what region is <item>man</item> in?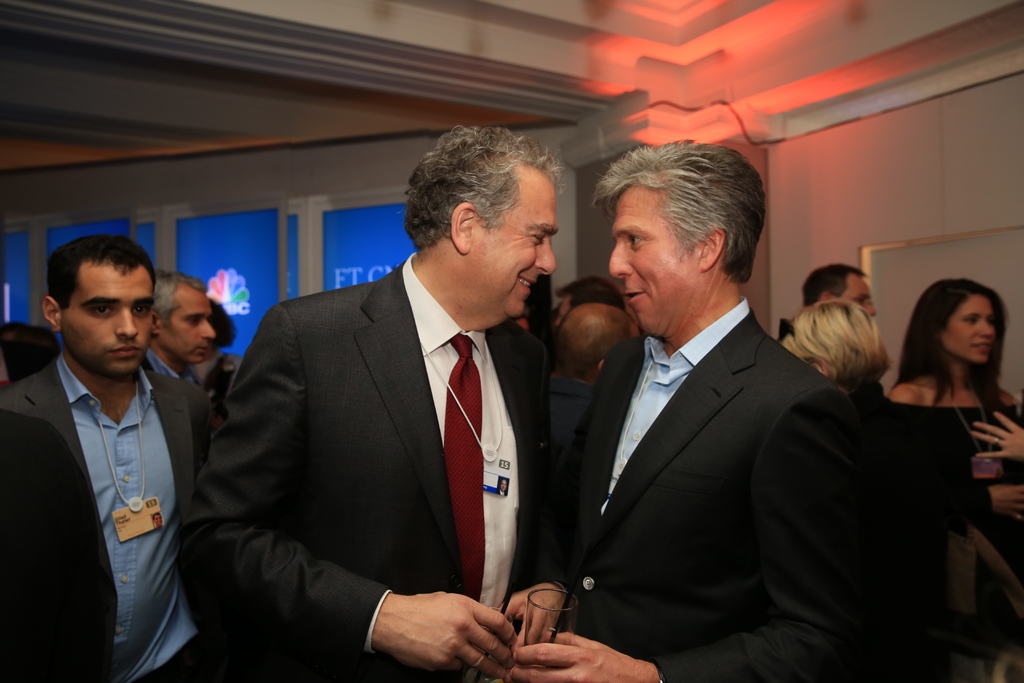
553,274,625,319.
